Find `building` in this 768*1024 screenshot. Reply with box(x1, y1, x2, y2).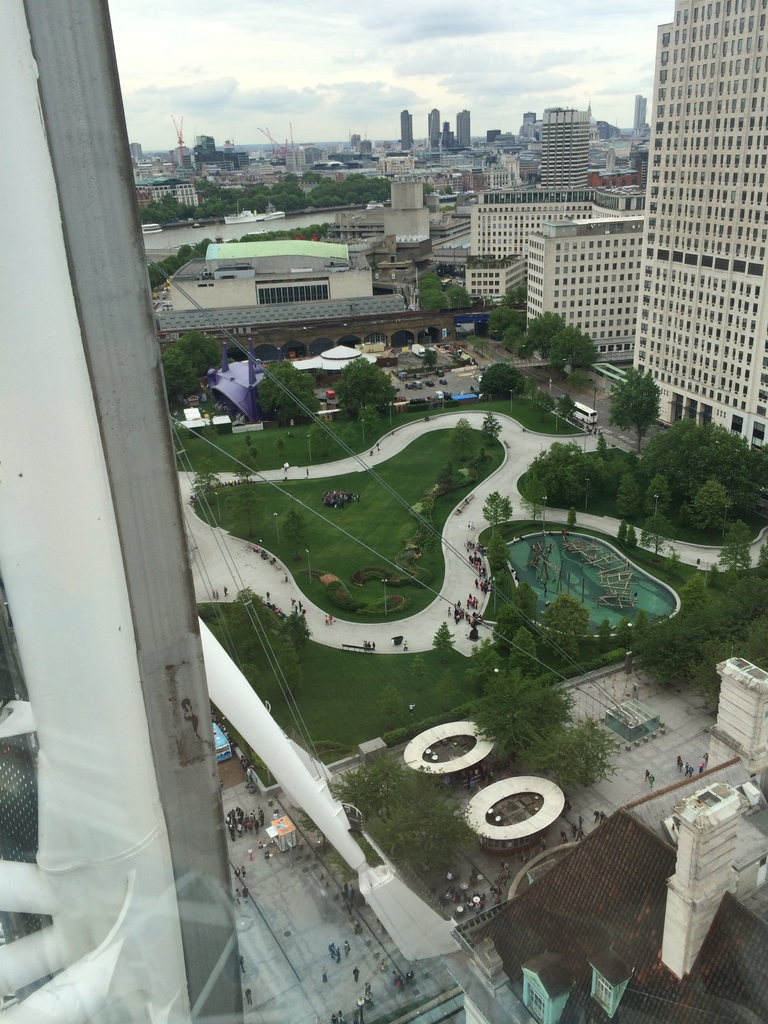
box(538, 108, 591, 194).
